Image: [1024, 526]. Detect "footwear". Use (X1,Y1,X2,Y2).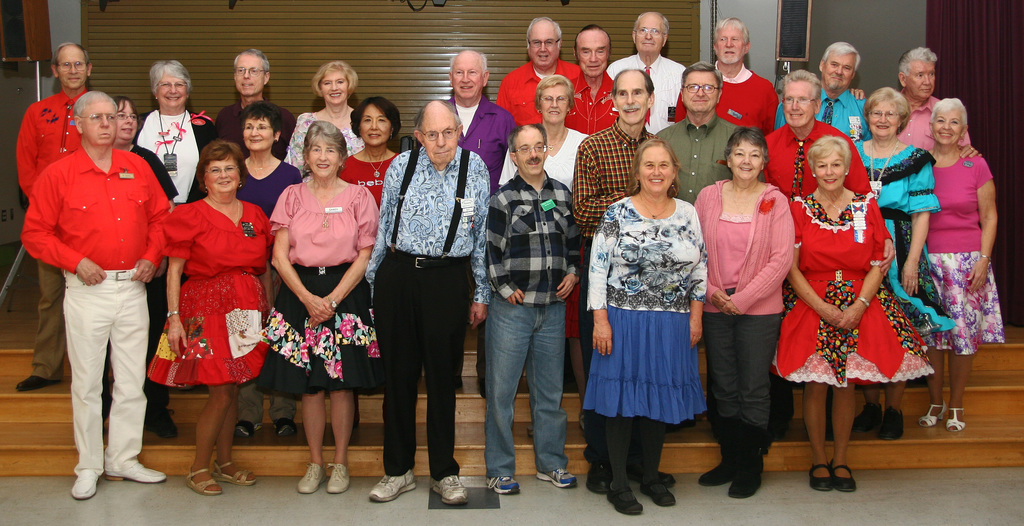
(703,440,738,488).
